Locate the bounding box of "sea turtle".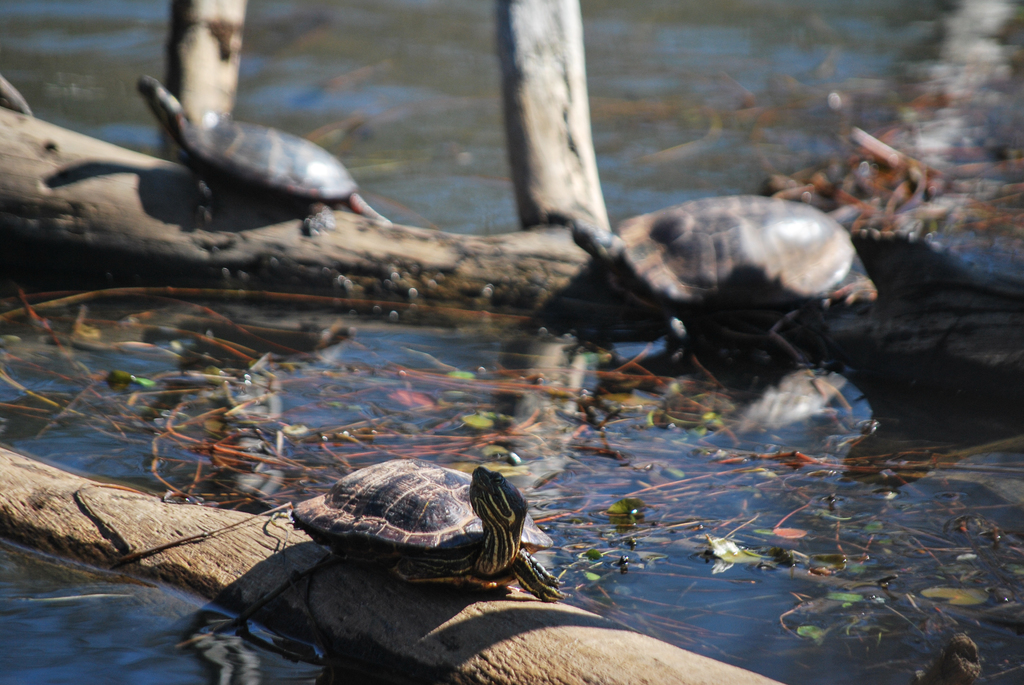
Bounding box: (left=283, top=457, right=563, bottom=608).
